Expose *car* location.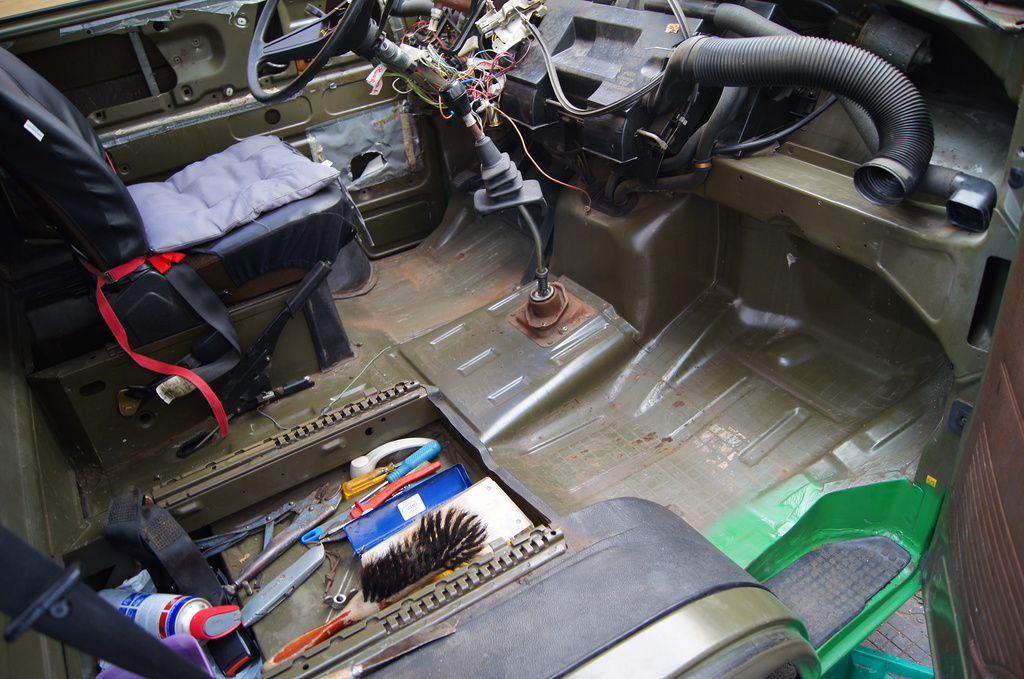
Exposed at [x1=0, y1=0, x2=1023, y2=678].
